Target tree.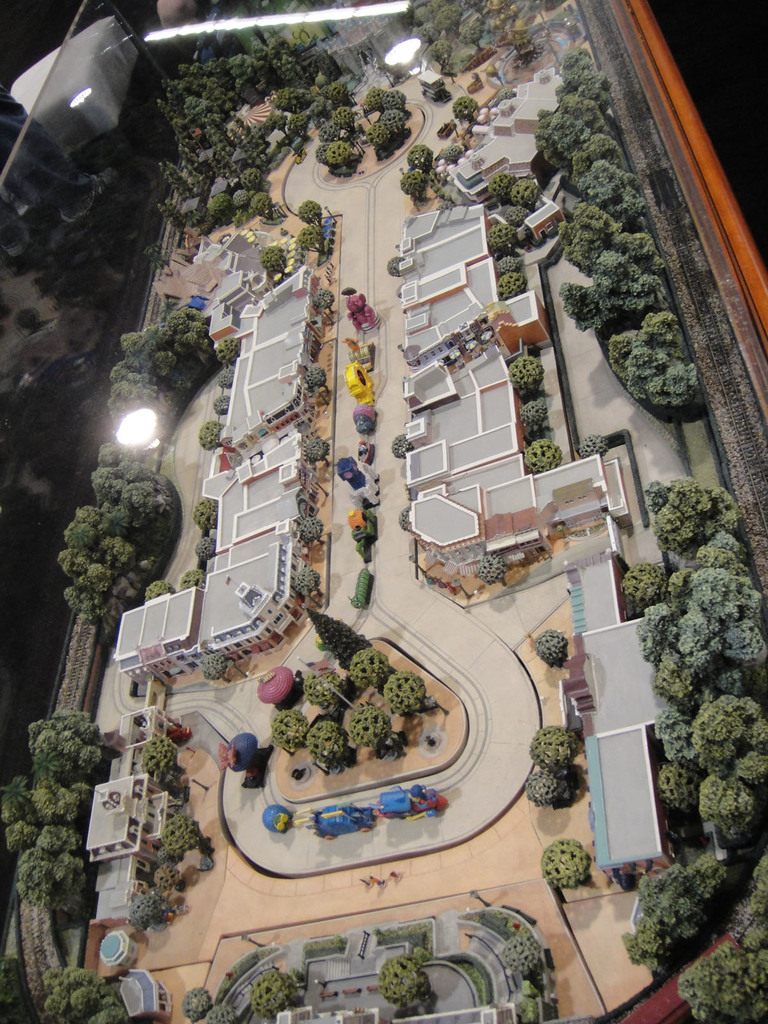
Target region: bbox=[255, 250, 292, 288].
